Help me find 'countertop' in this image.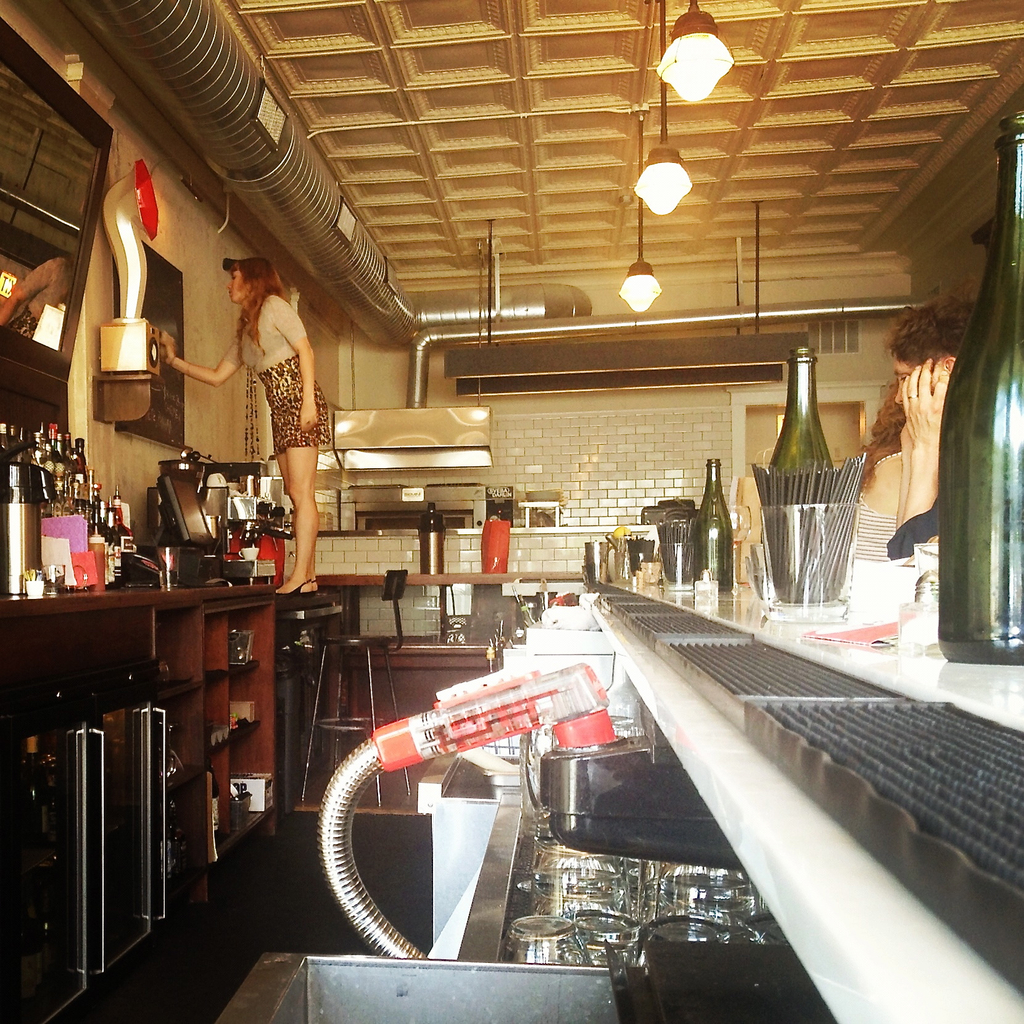
Found it: 314 573 586 806.
